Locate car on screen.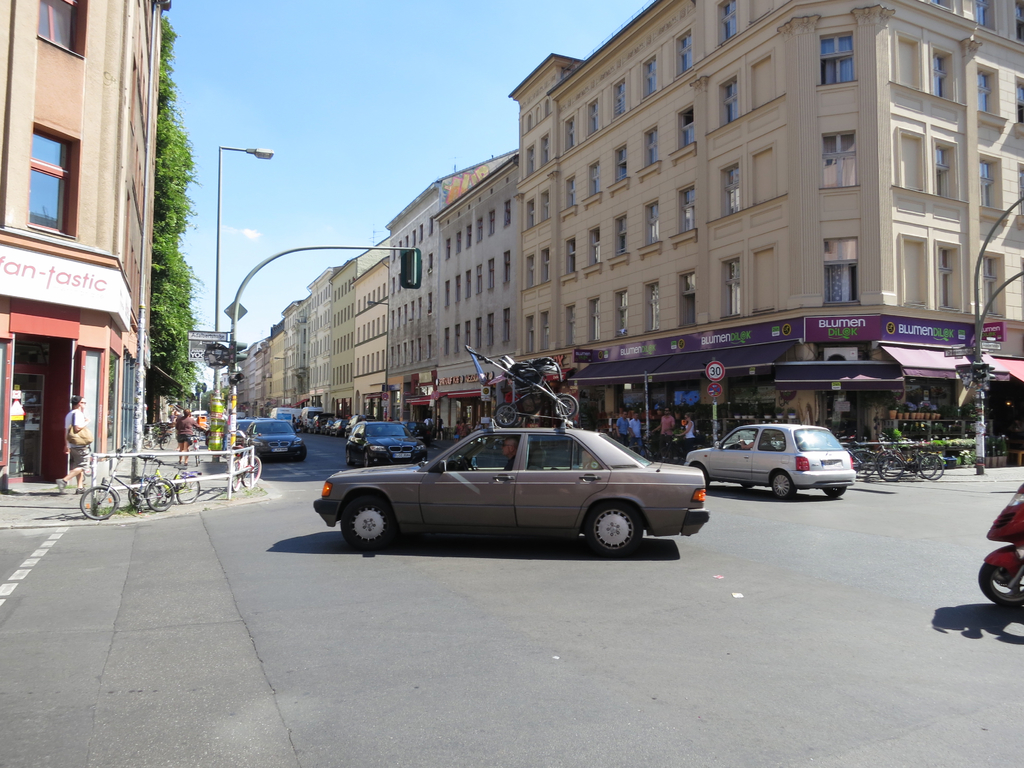
On screen at bbox=(236, 419, 257, 447).
